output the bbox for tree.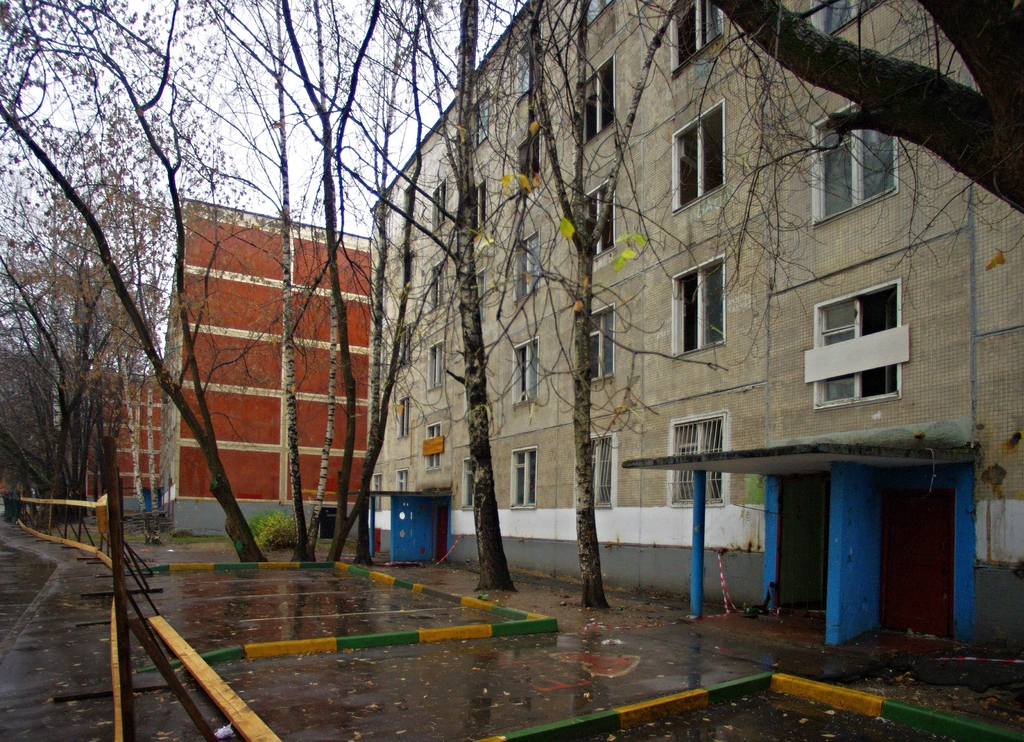
[left=12, top=58, right=214, bottom=593].
